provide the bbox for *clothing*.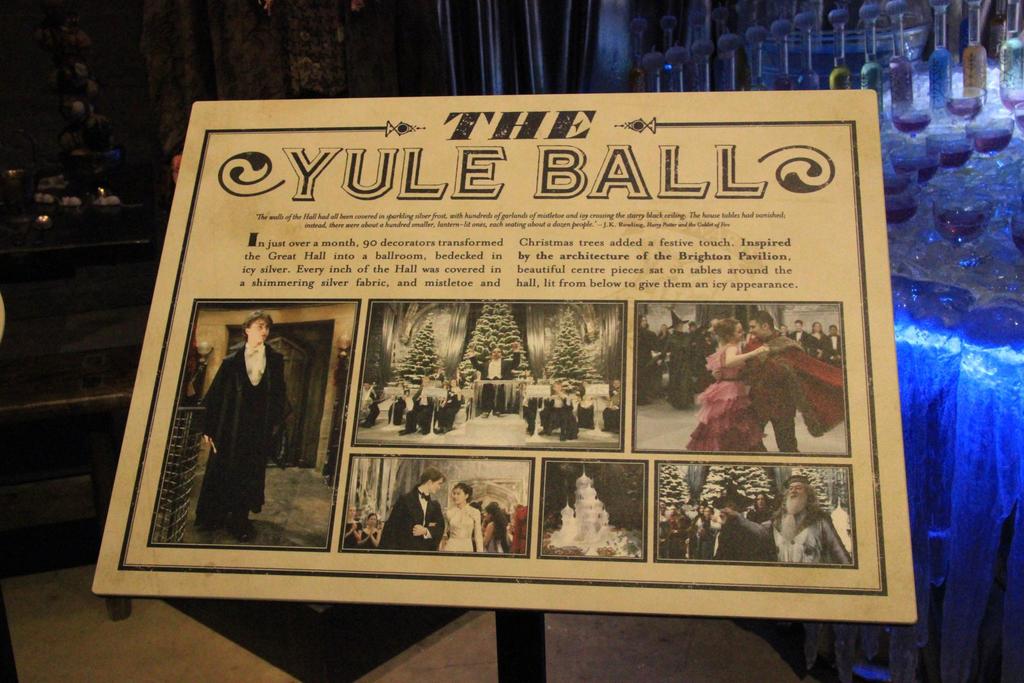
BBox(193, 308, 305, 521).
